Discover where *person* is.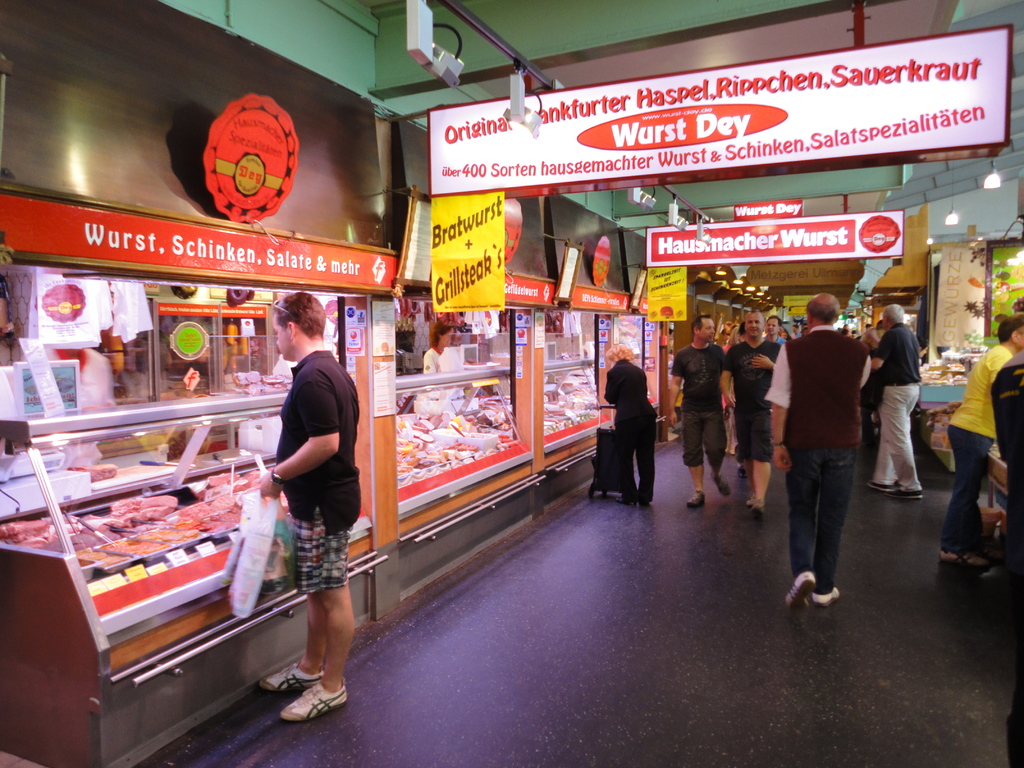
Discovered at bbox(259, 292, 360, 728).
